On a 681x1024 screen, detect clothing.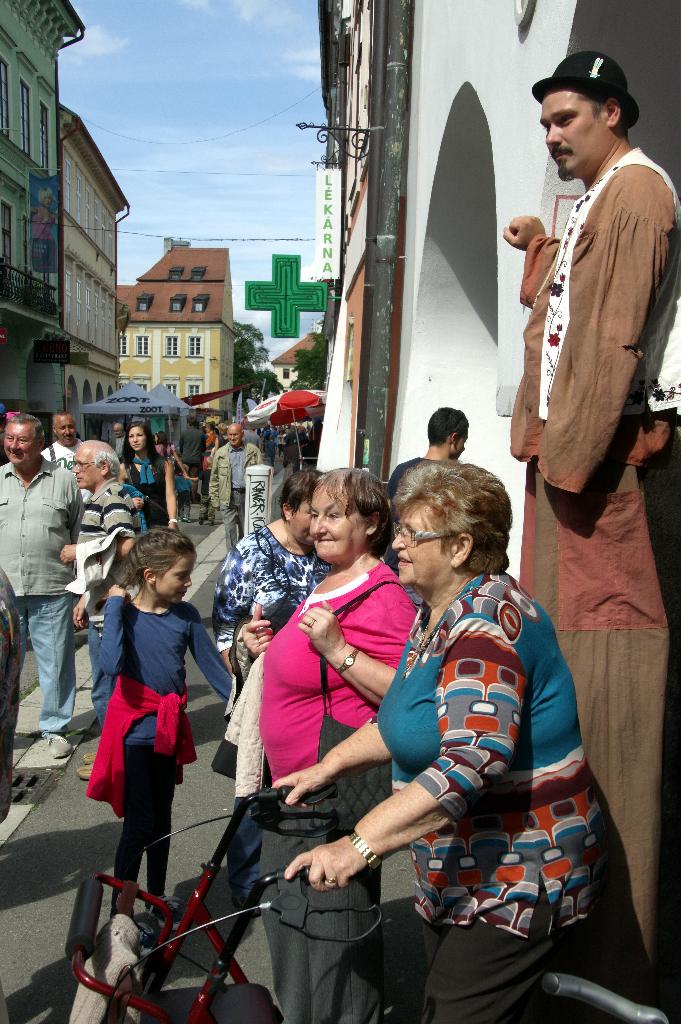
<bbox>0, 575, 26, 827</bbox>.
